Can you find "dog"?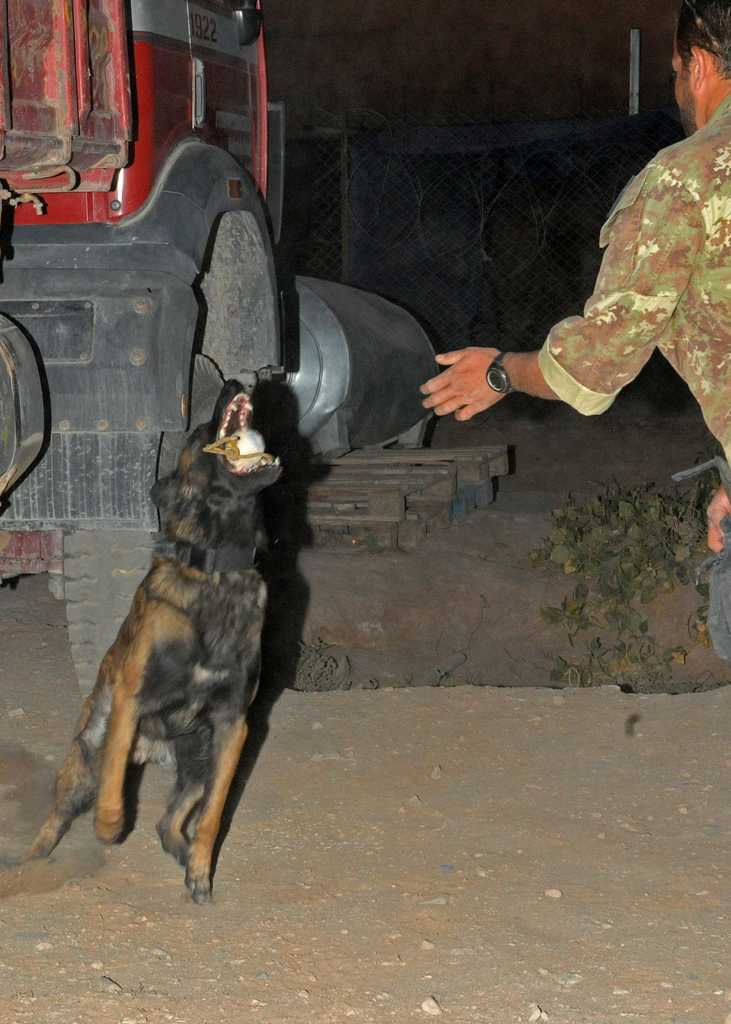
Yes, bounding box: (20,379,286,899).
